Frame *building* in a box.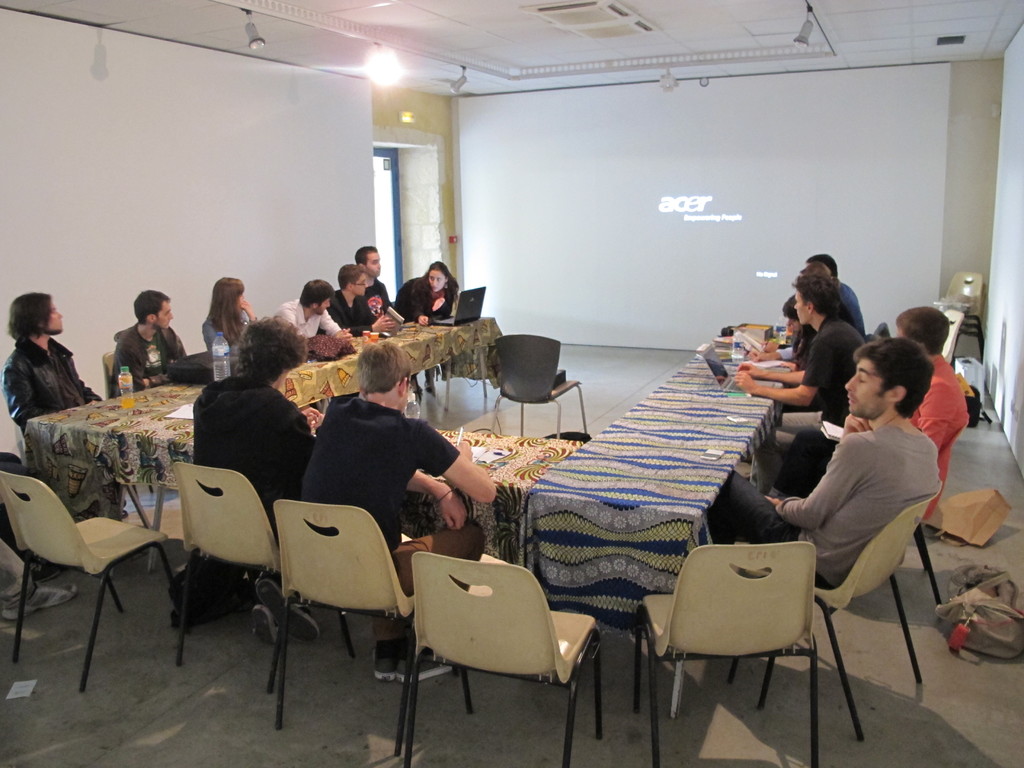
0, 0, 1023, 767.
